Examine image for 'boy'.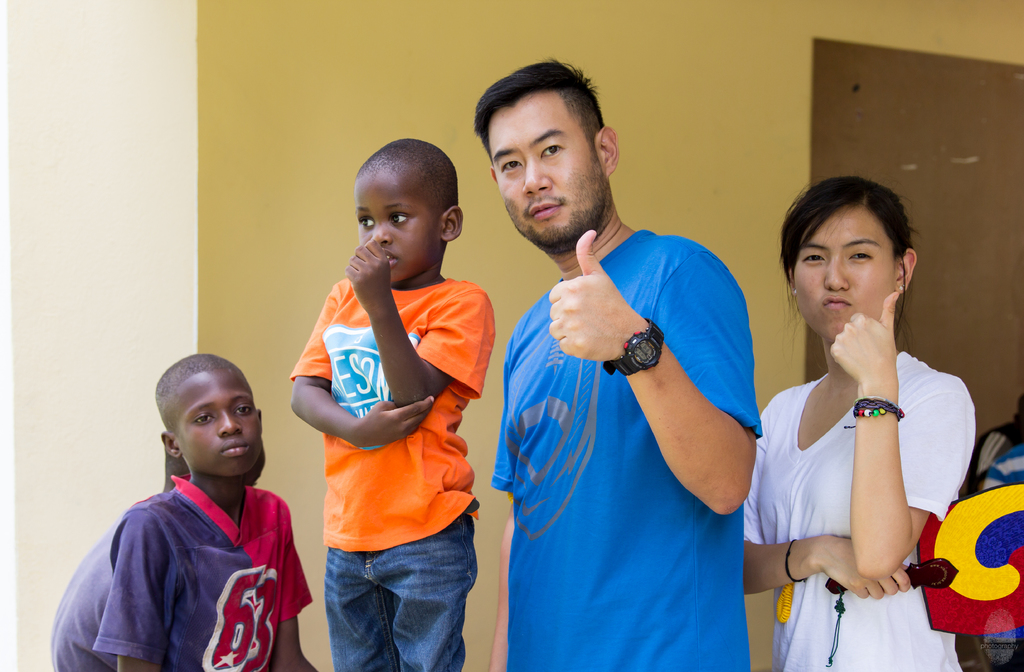
Examination result: 49/424/270/671.
